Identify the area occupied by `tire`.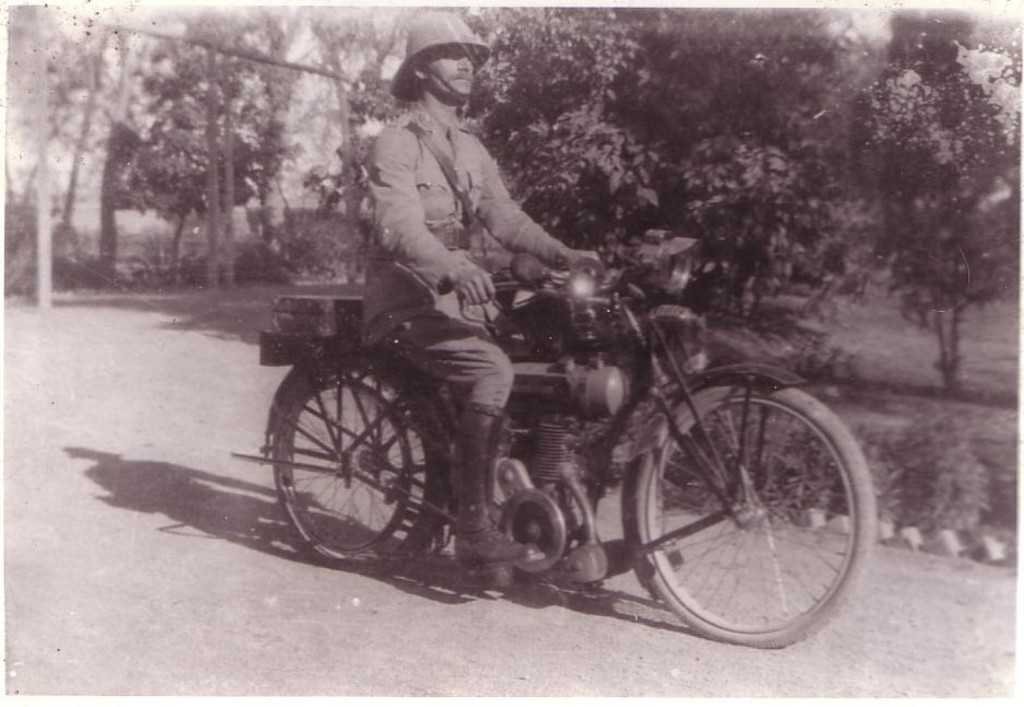
Area: (635, 371, 863, 650).
